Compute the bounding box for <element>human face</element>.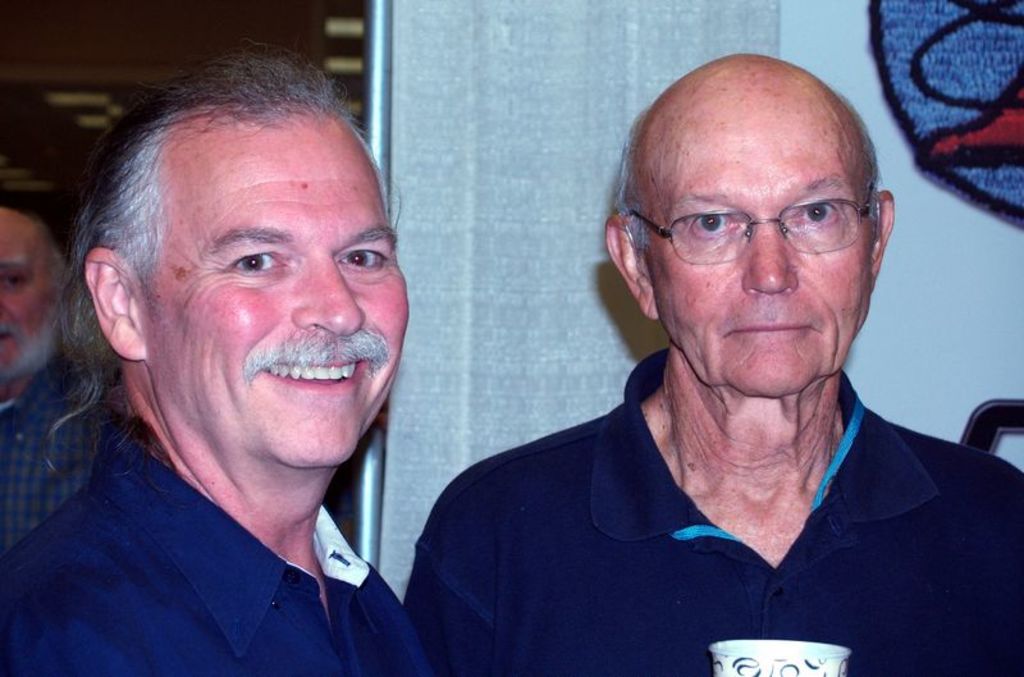
l=650, t=105, r=877, b=402.
